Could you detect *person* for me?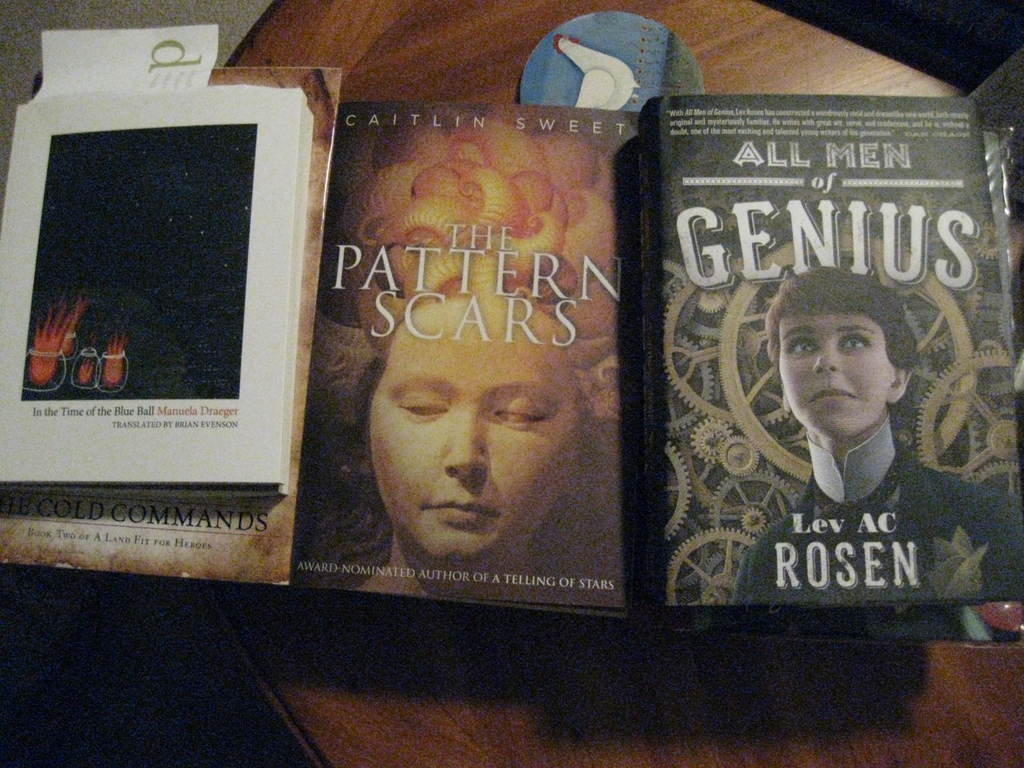
Detection result: 355:294:584:602.
